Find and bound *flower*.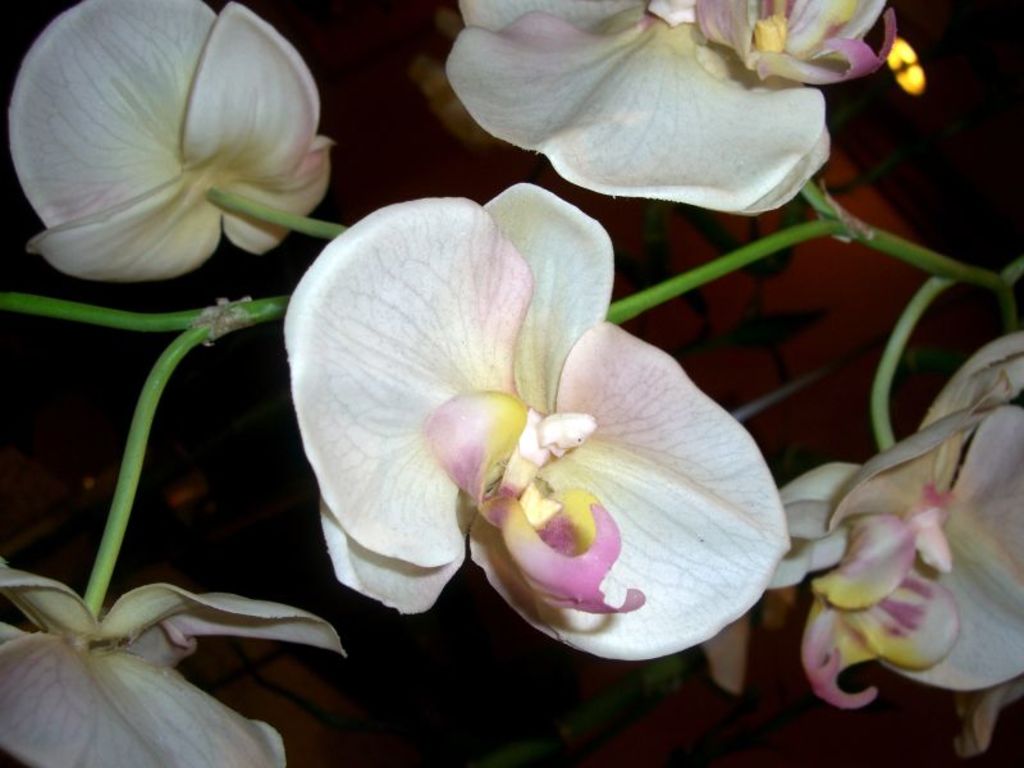
Bound: {"left": 6, "top": 0, "right": 334, "bottom": 287}.
